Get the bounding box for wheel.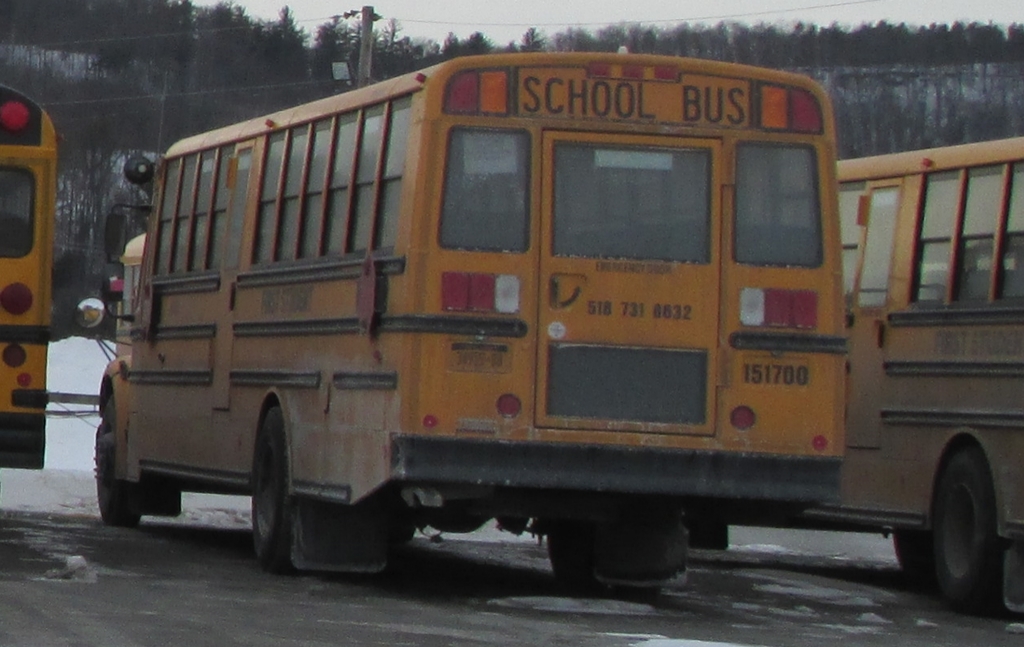
617/586/661/603.
